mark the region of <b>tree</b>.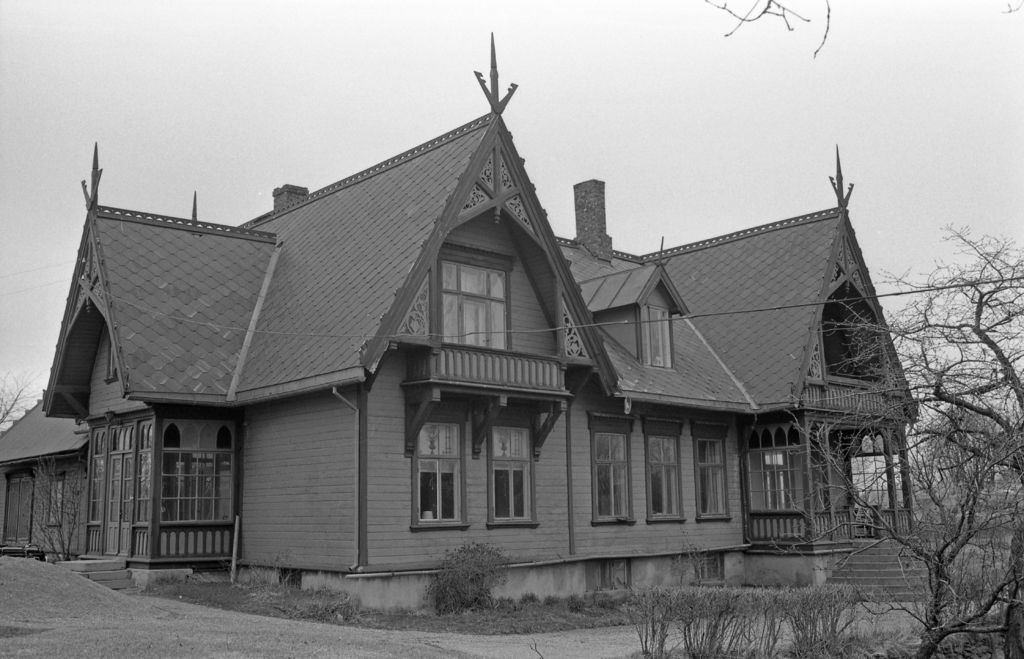
Region: 704 0 1023 55.
